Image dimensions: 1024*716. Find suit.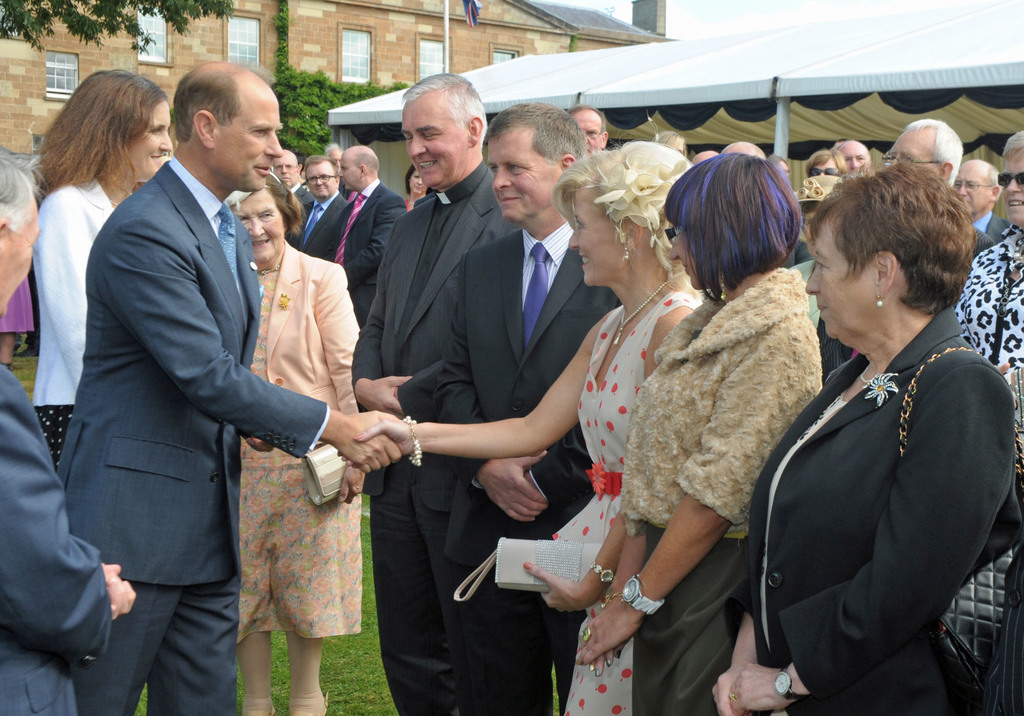
[61, 157, 333, 715].
